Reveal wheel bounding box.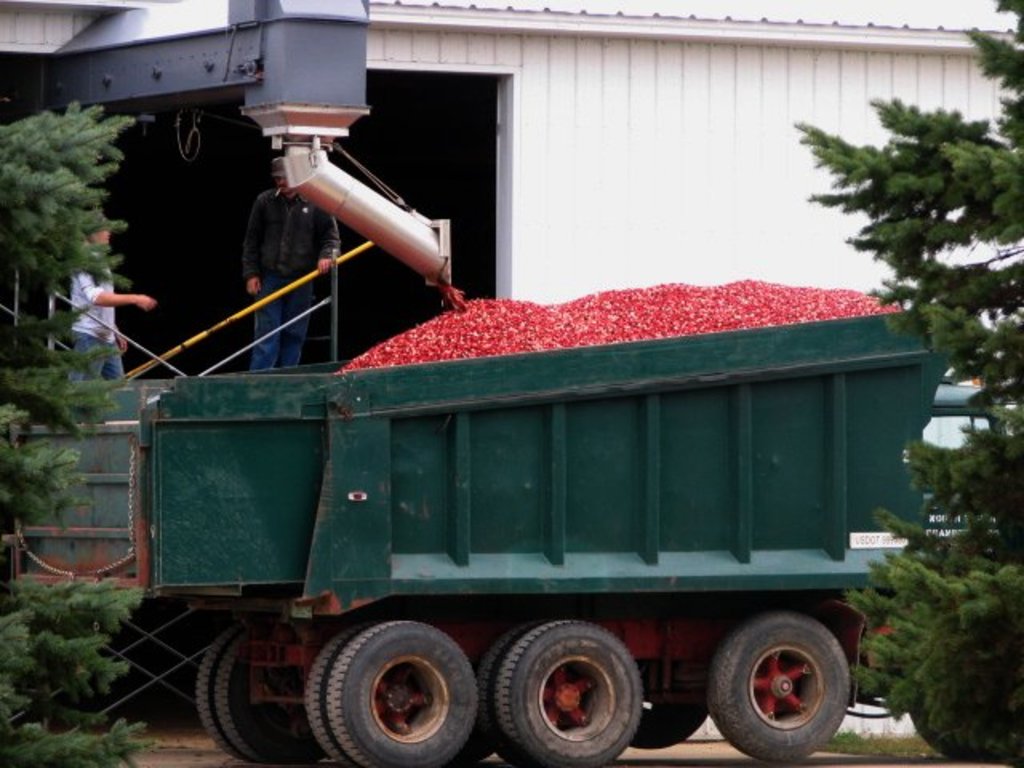
Revealed: {"x1": 187, "y1": 629, "x2": 226, "y2": 744}.
